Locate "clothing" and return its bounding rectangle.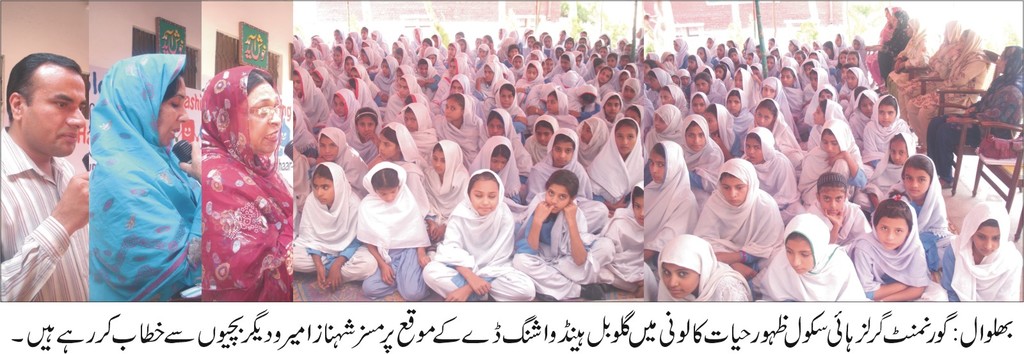
bbox(637, 103, 681, 142).
